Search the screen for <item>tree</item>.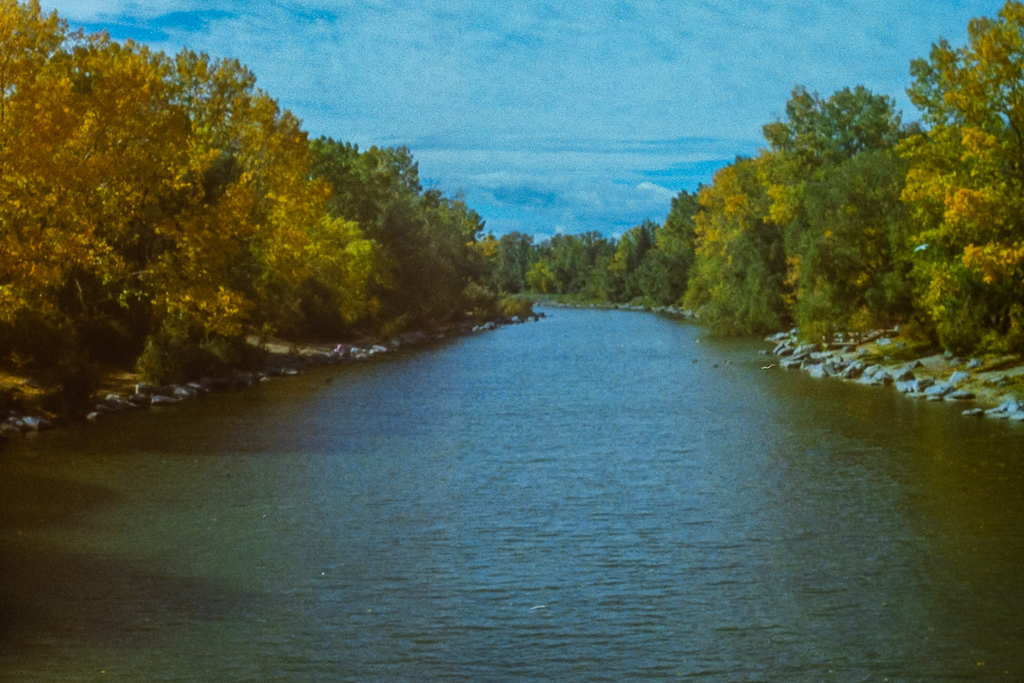
Found at 386/193/482/311.
